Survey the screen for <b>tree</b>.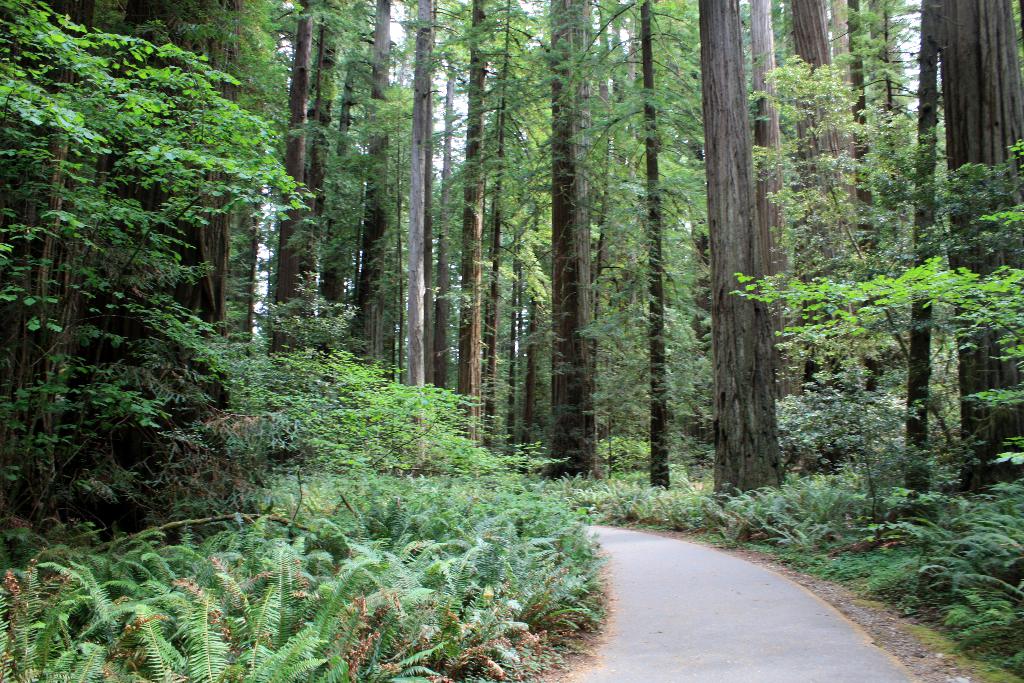
Survey found: 740,0,803,462.
